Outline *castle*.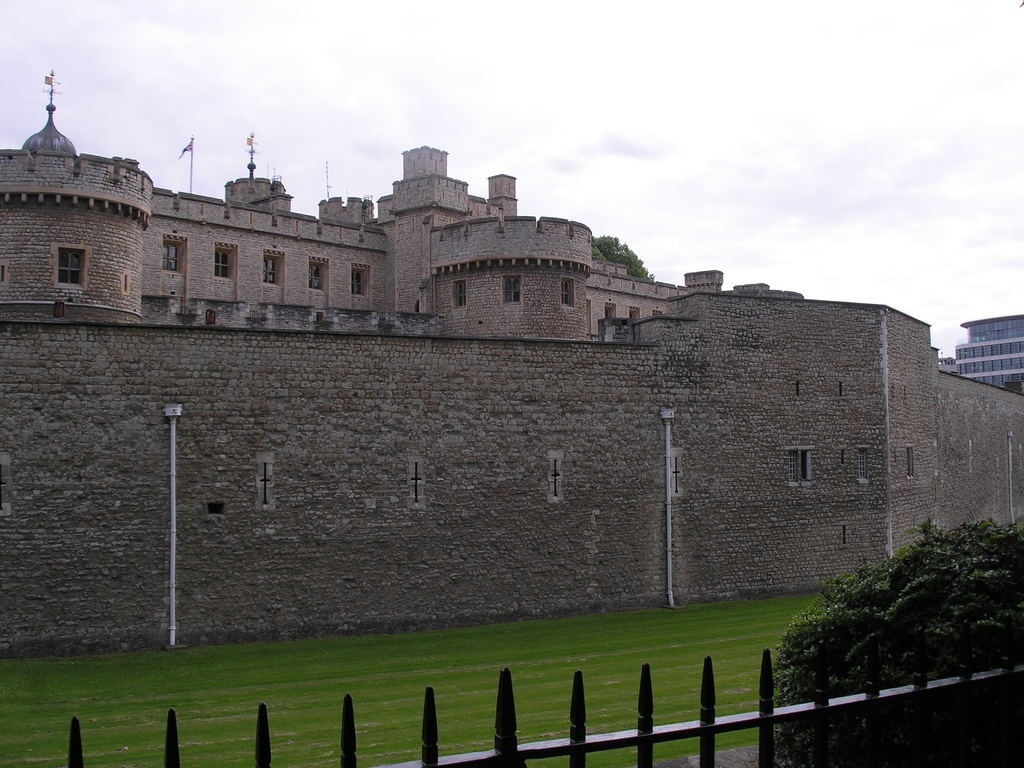
Outline: [left=0, top=68, right=1023, bottom=660].
